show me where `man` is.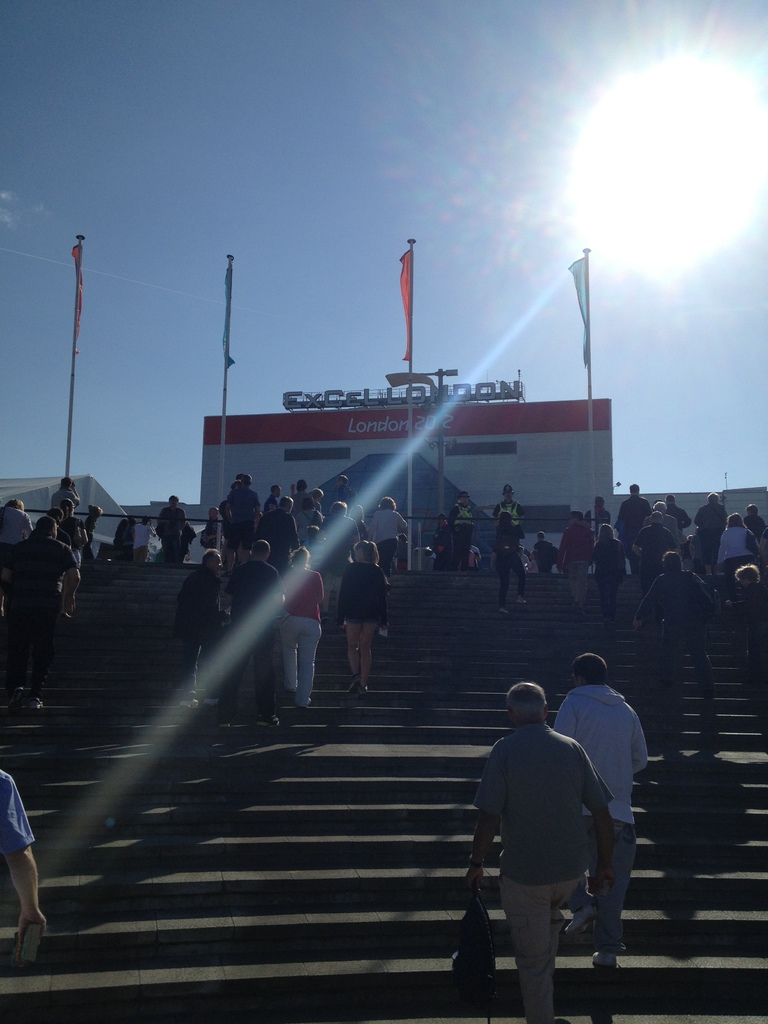
`man` is at 431/511/450/571.
